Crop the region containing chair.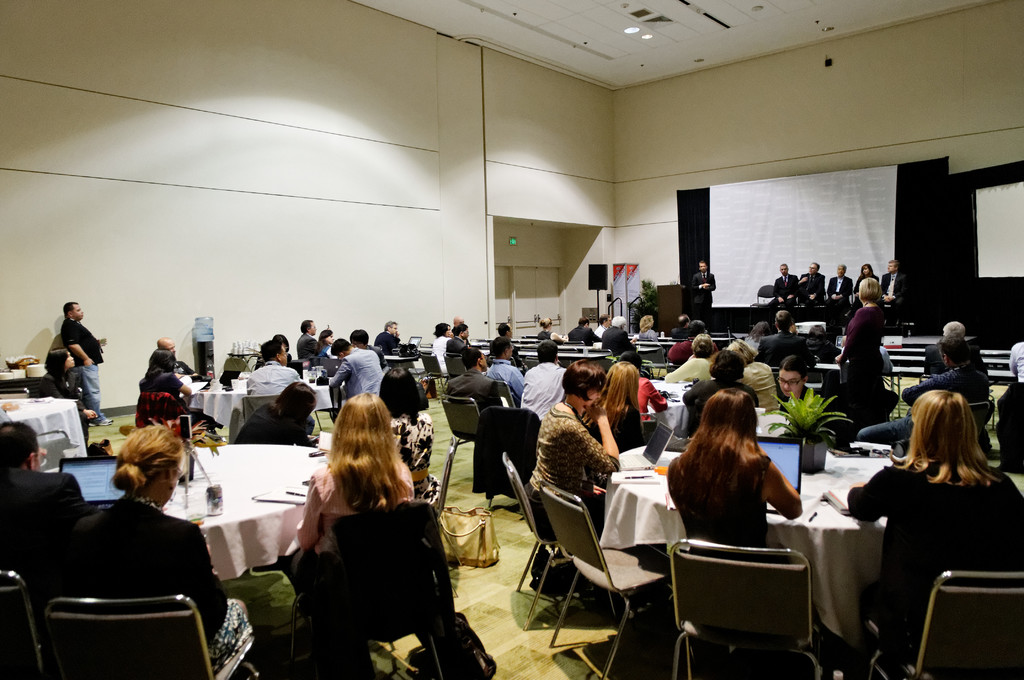
Crop region: 438 396 481 454.
